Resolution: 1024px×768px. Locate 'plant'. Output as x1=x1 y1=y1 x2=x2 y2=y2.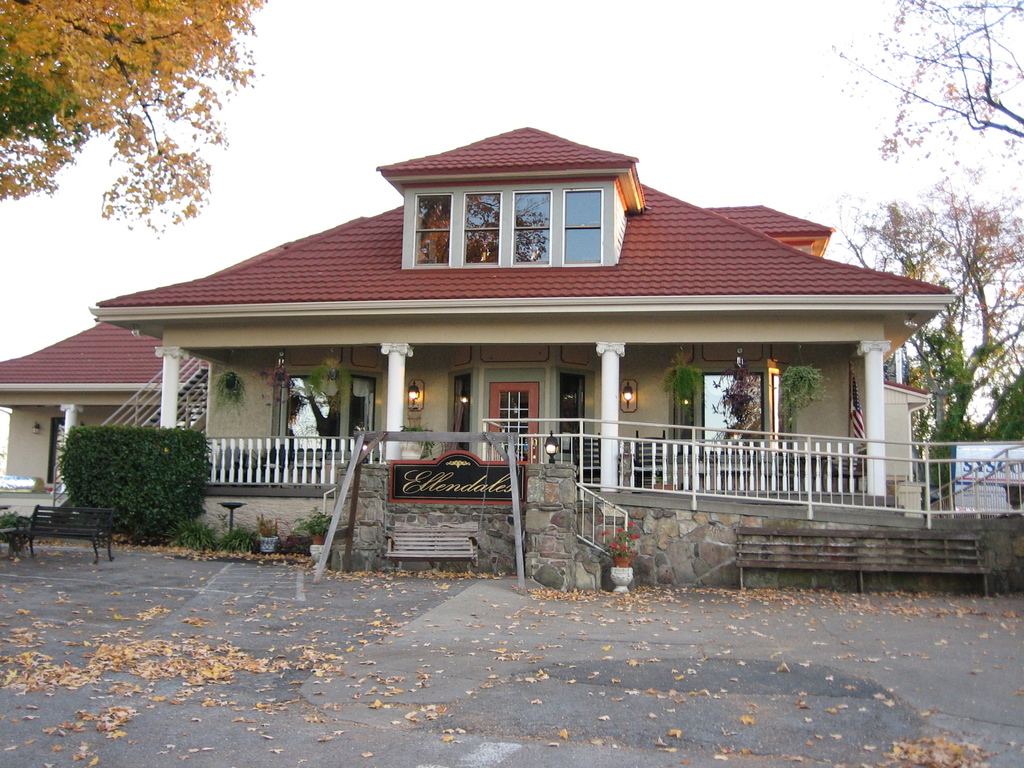
x1=257 y1=365 x2=297 y2=405.
